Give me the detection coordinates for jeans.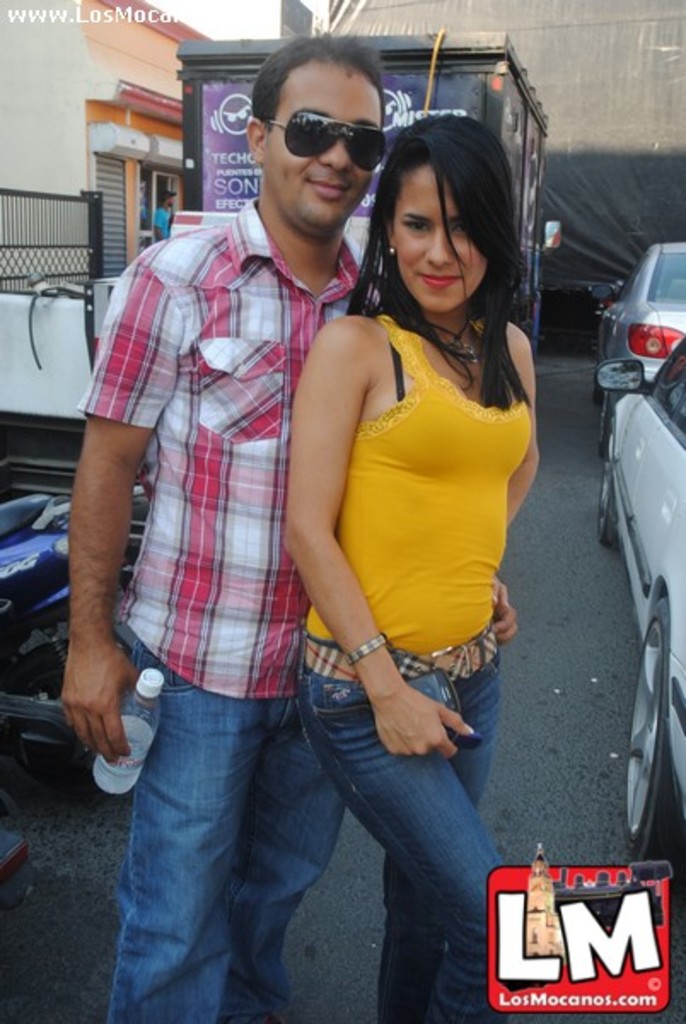
BBox(106, 635, 340, 1022).
